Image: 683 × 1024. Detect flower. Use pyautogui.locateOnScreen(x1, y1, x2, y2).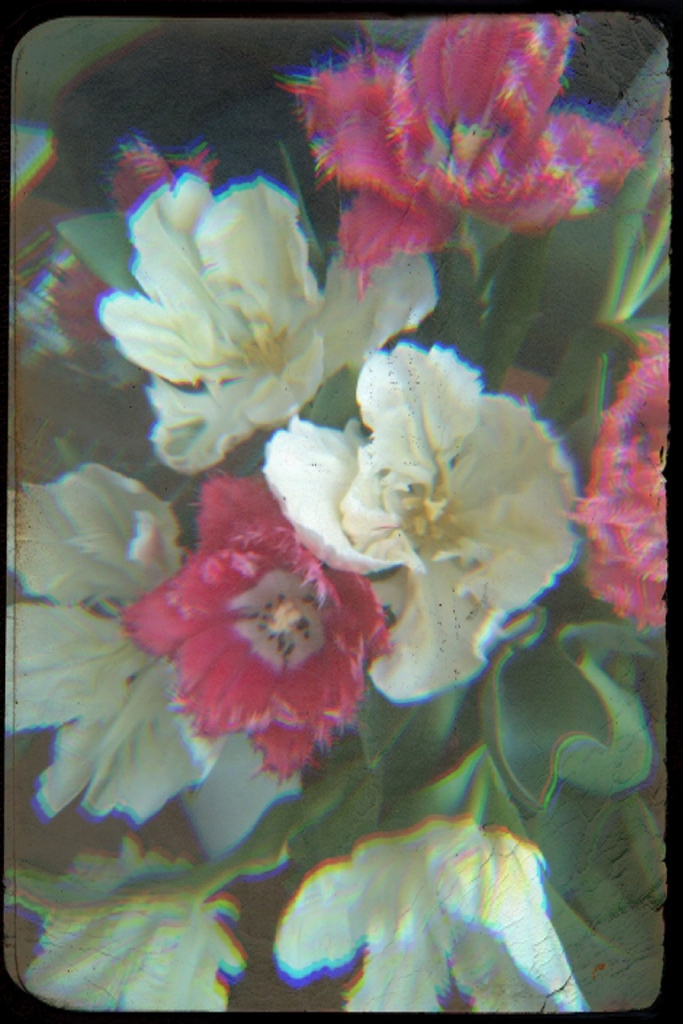
pyautogui.locateOnScreen(272, 813, 583, 1013).
